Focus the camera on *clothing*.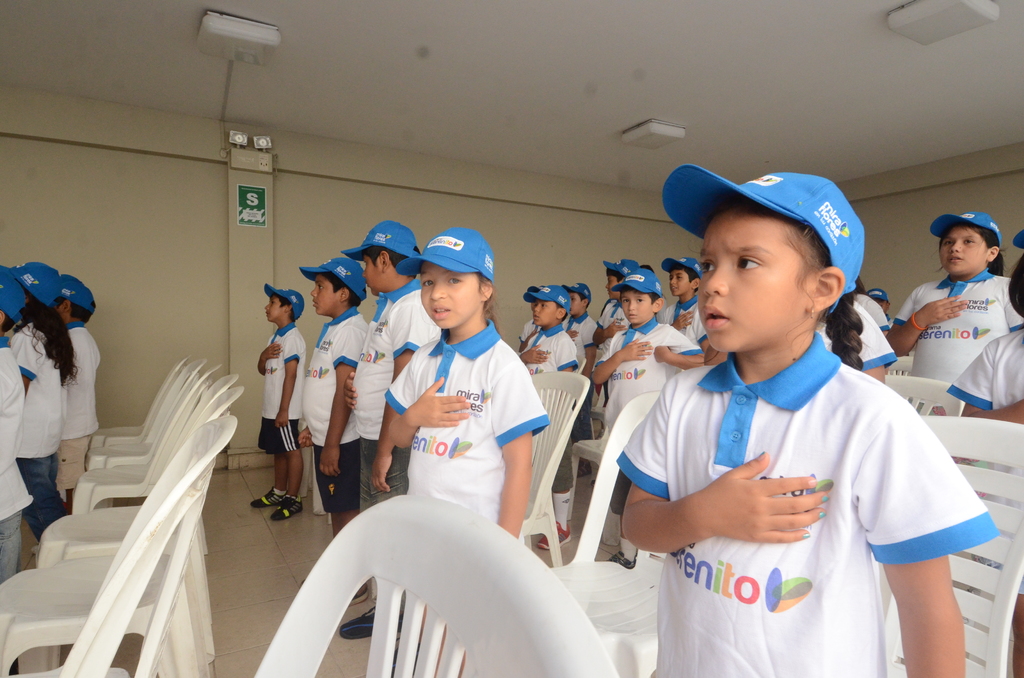
Focus region: 840,297,896,376.
